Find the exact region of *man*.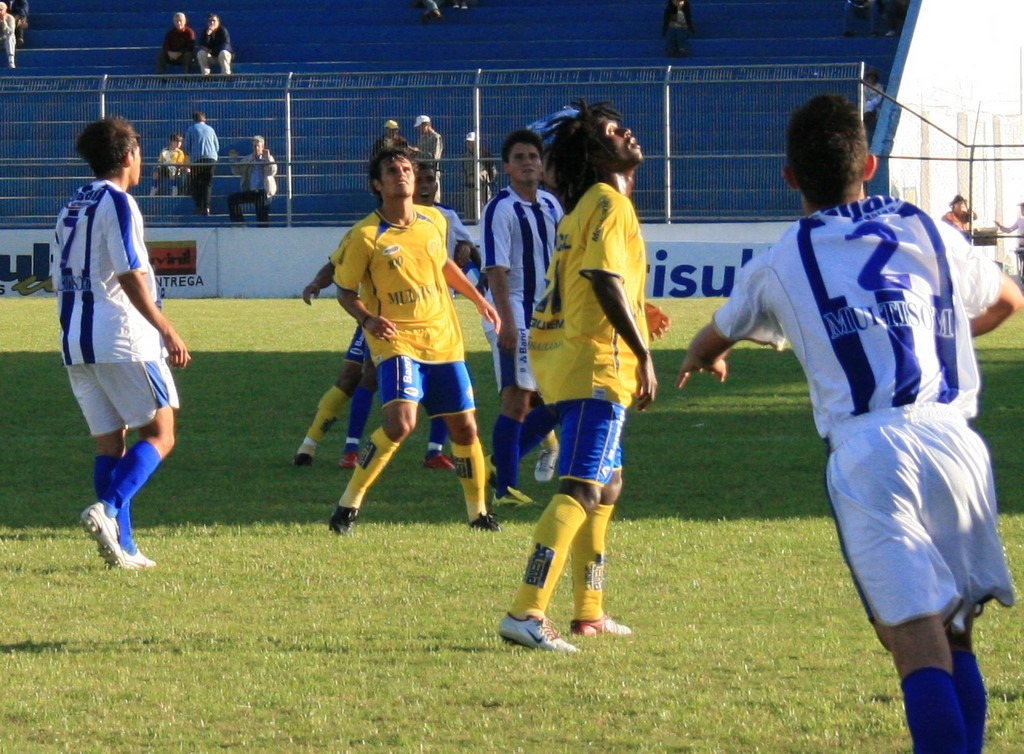
Exact region: crop(182, 110, 216, 211).
